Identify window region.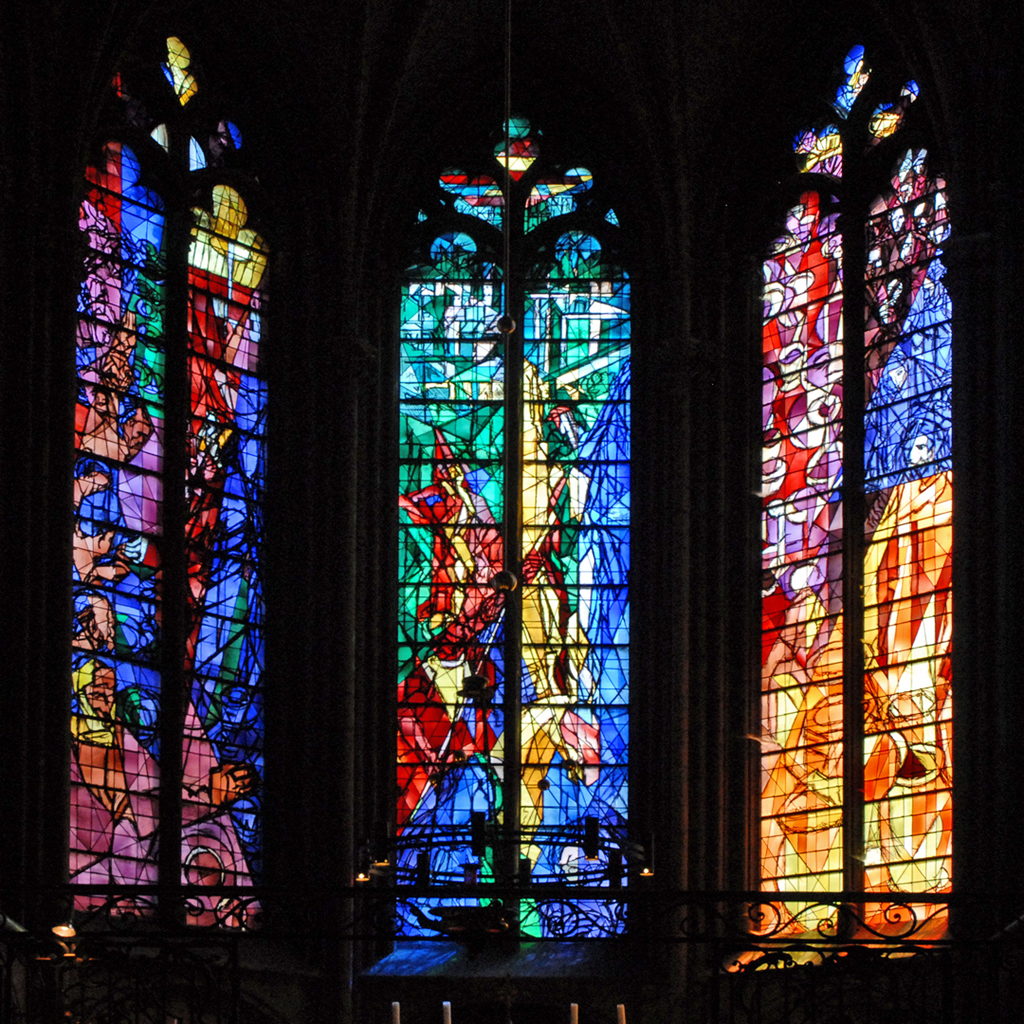
Region: 392:114:634:944.
